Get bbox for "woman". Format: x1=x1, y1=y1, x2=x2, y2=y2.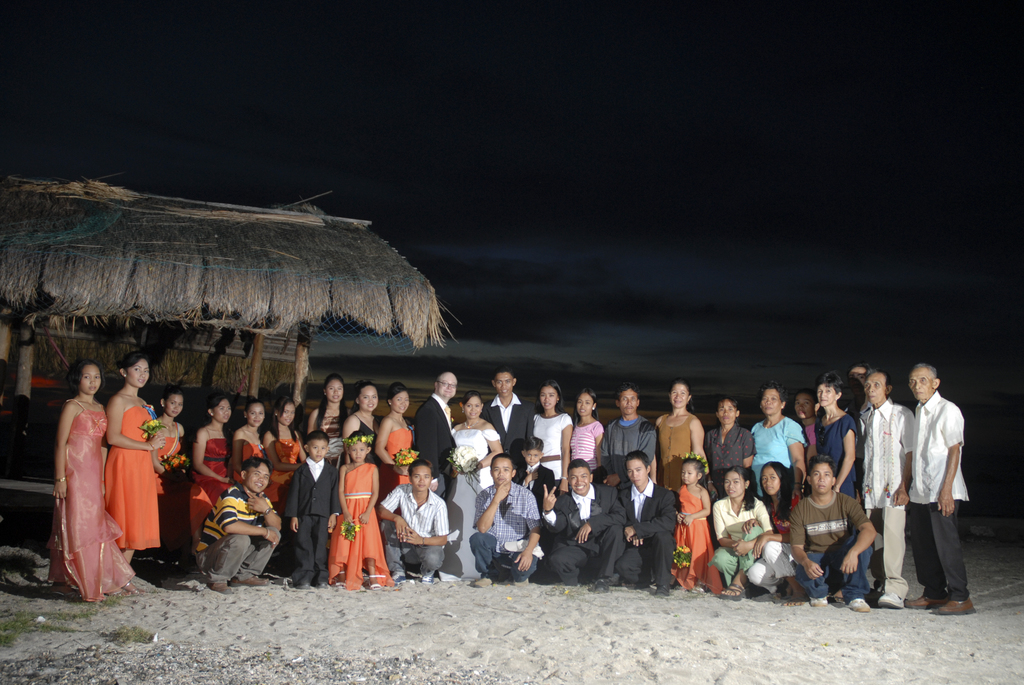
x1=815, y1=366, x2=860, y2=501.
